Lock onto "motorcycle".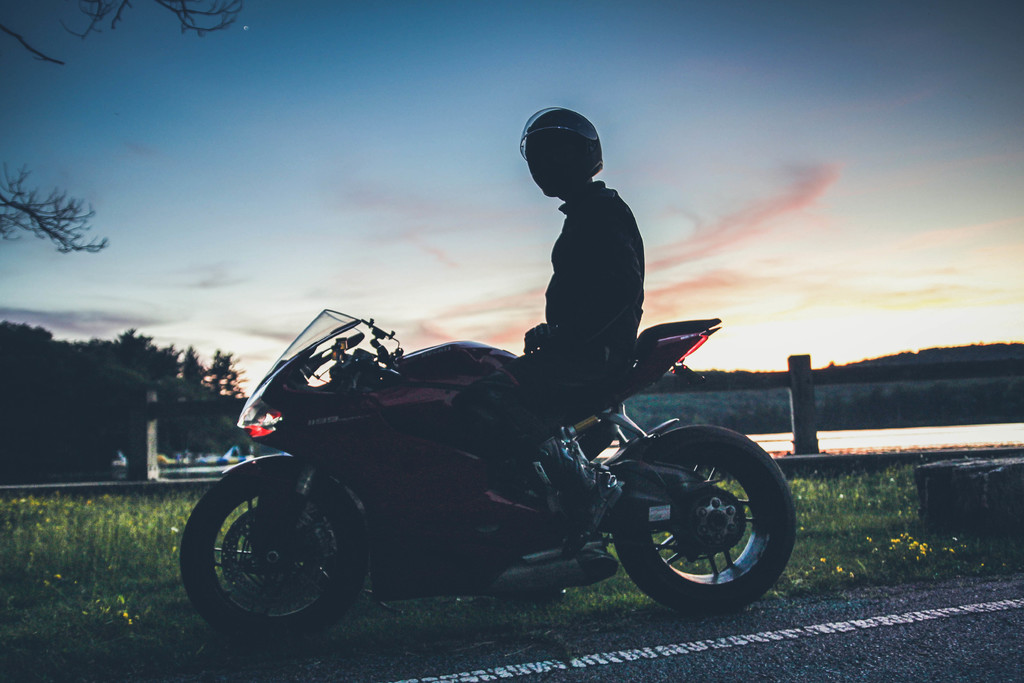
Locked: [x1=164, y1=272, x2=803, y2=630].
